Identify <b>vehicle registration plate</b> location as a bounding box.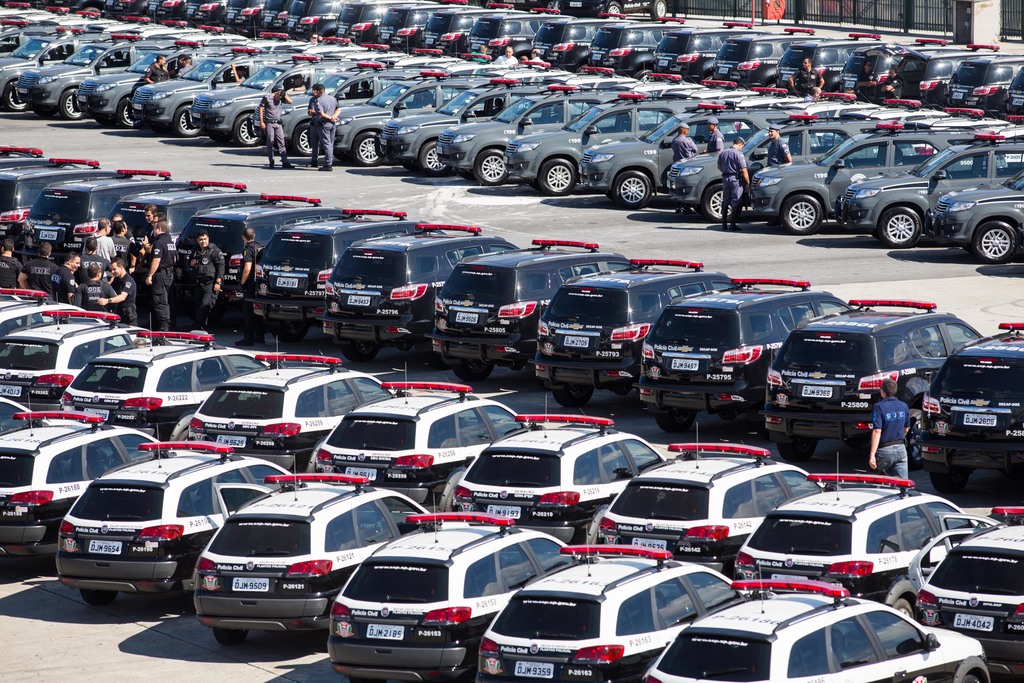
box(89, 541, 120, 555).
